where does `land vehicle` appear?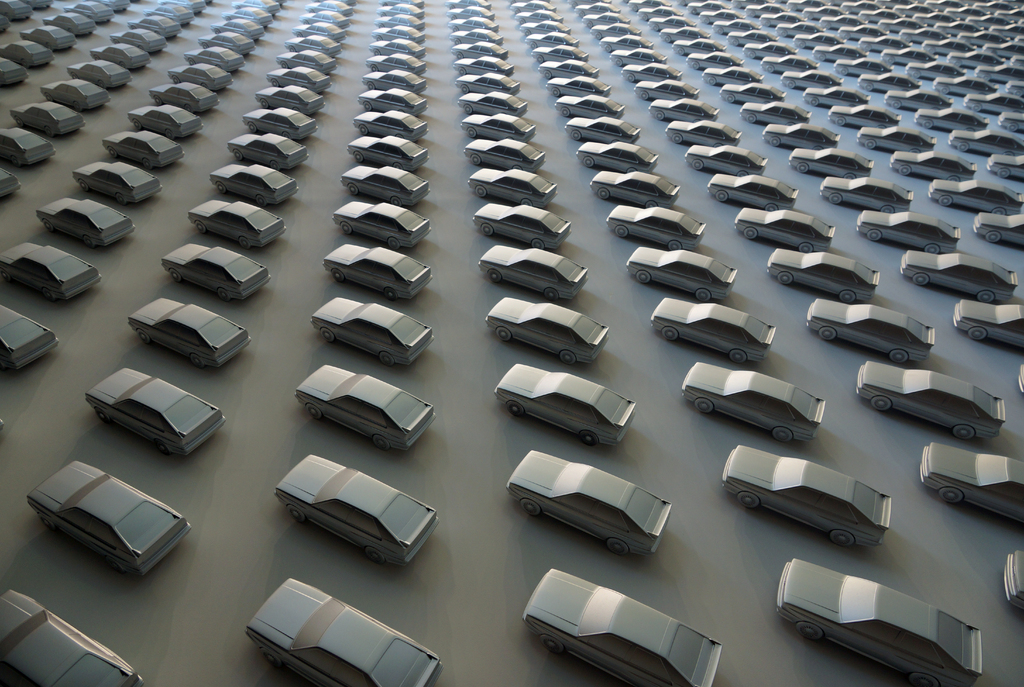
Appears at select_region(758, 12, 807, 29).
